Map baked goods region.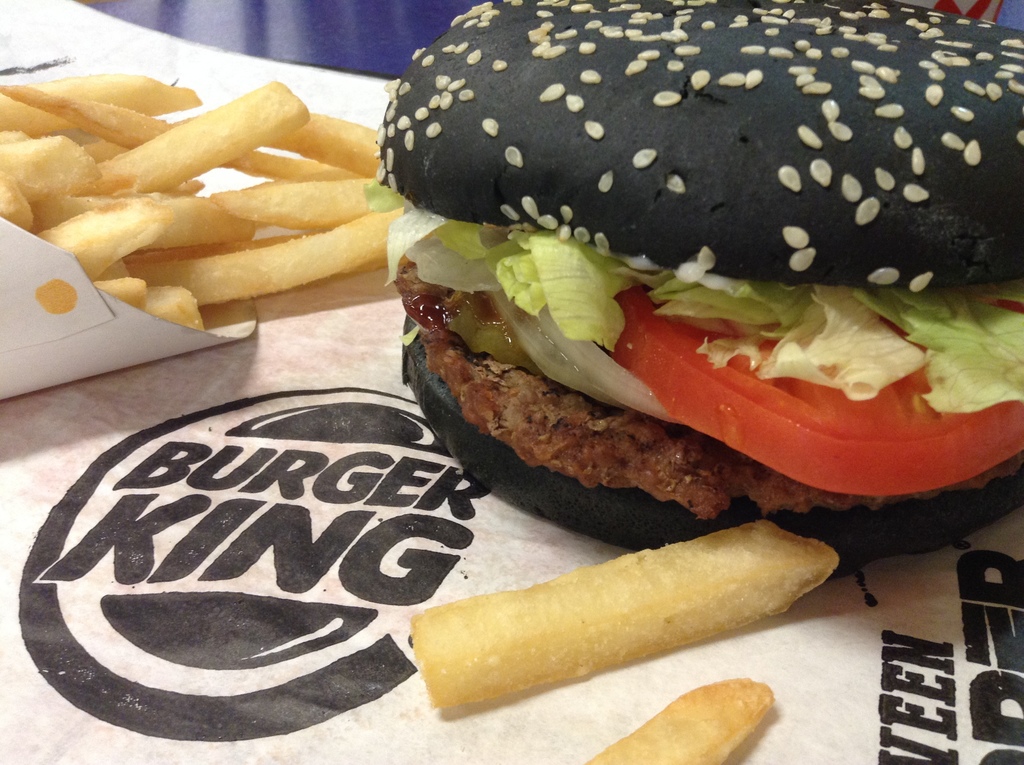
Mapped to [x1=375, y1=0, x2=1023, y2=583].
